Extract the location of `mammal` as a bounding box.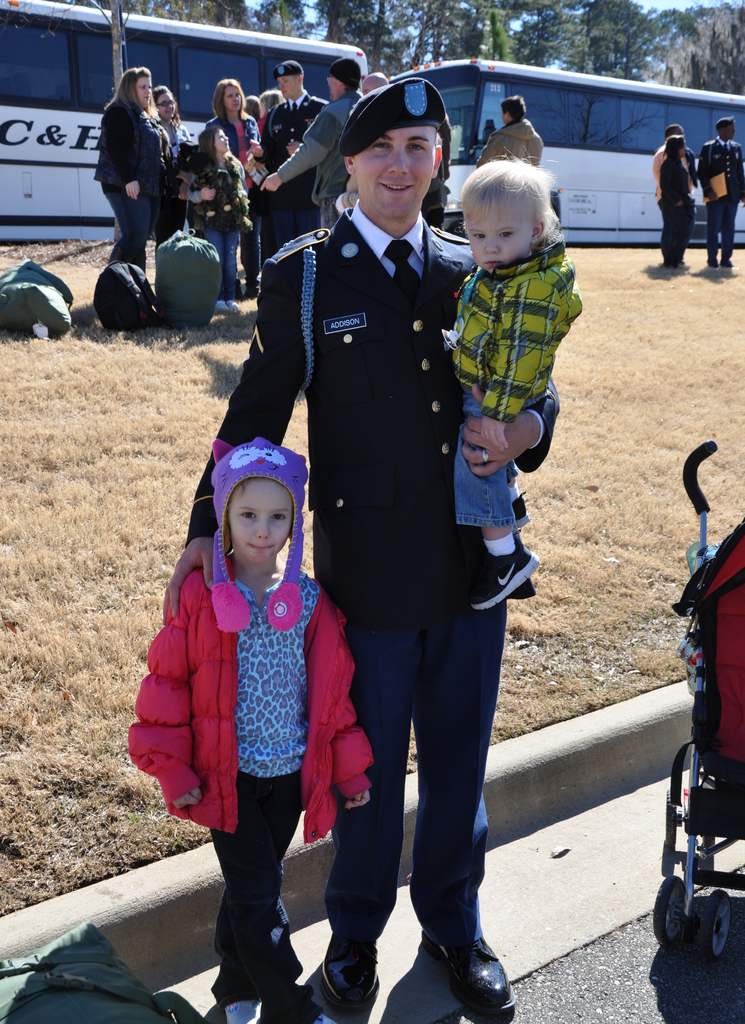
<region>190, 128, 248, 316</region>.
